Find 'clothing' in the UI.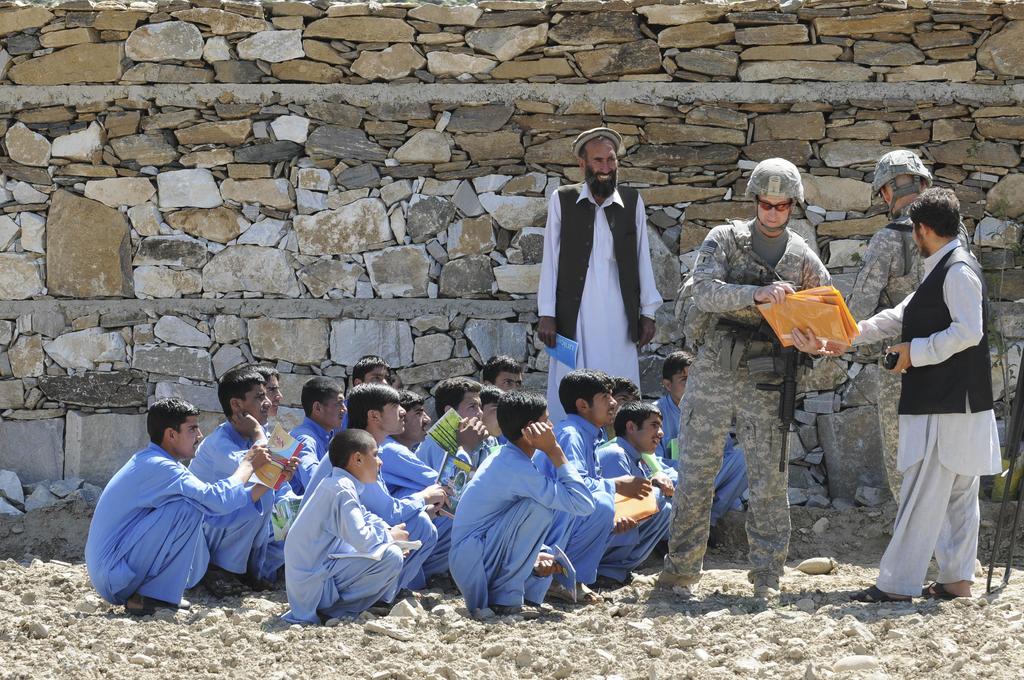
UI element at (284,416,333,482).
